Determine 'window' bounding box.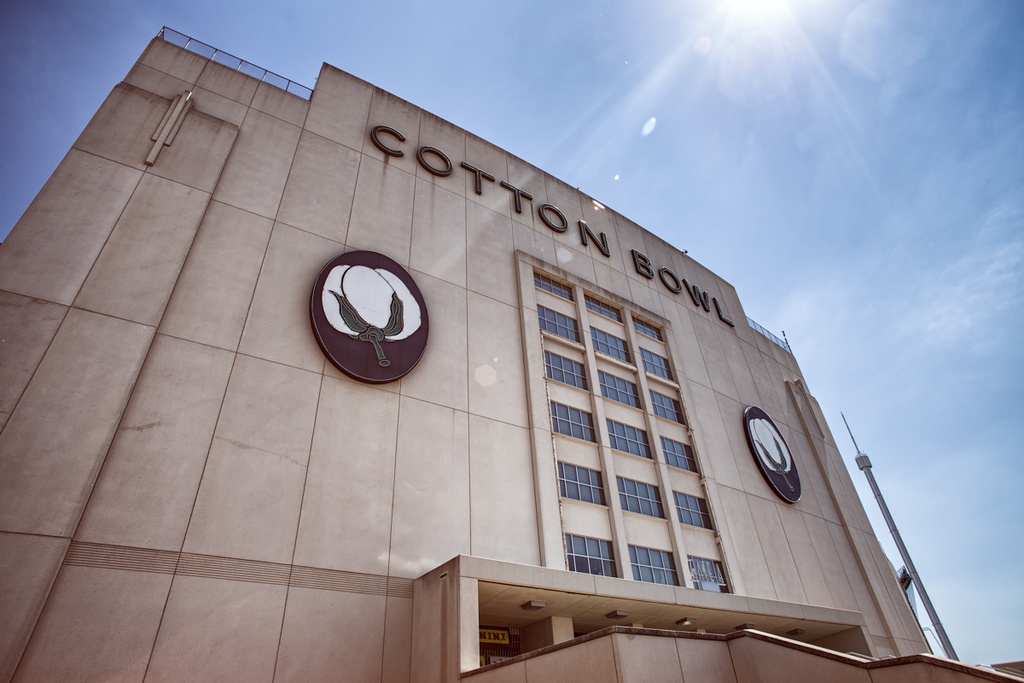
Determined: region(640, 349, 677, 386).
